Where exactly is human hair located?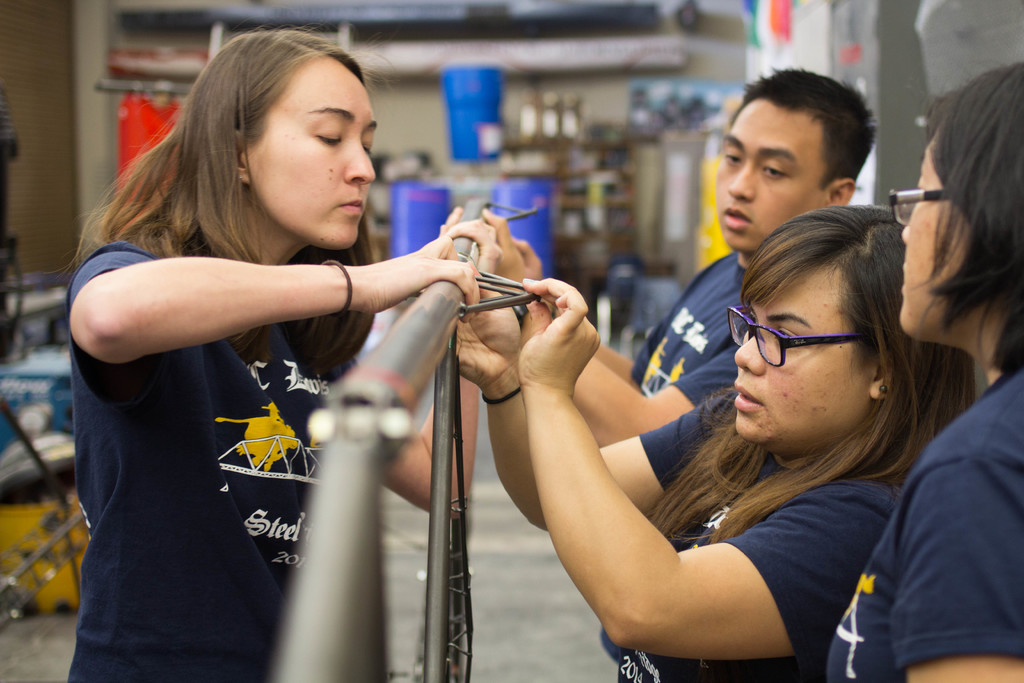
Its bounding box is [left=726, top=64, right=872, bottom=190].
